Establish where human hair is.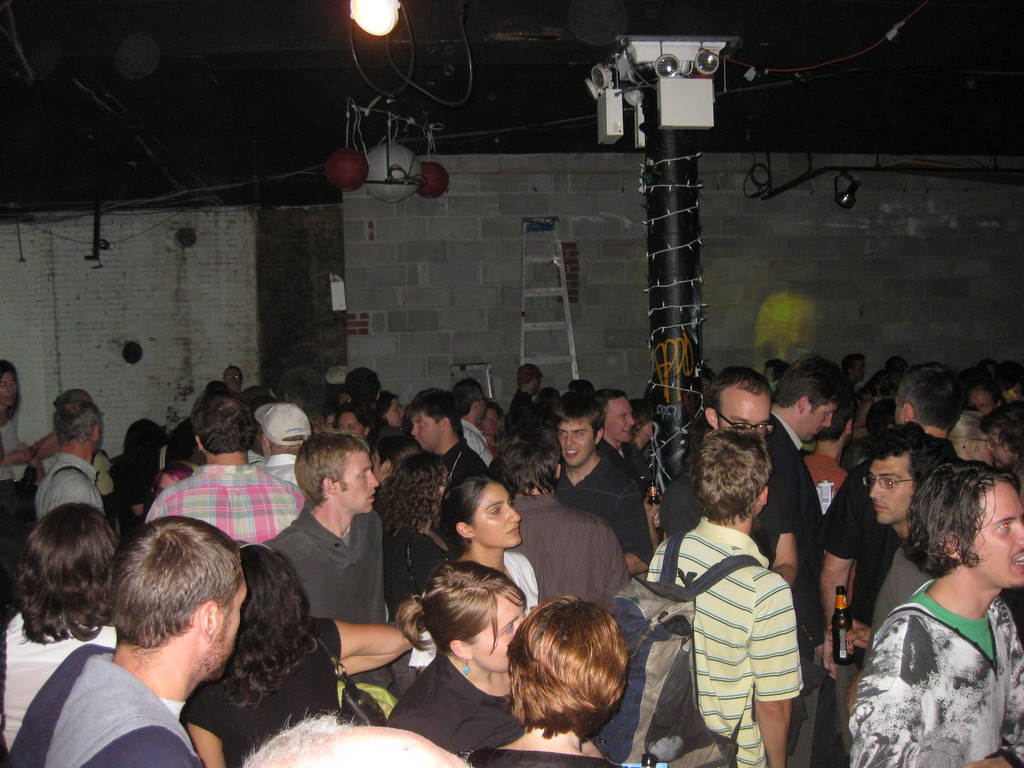
Established at pyautogui.locateOnScreen(111, 516, 243, 663).
